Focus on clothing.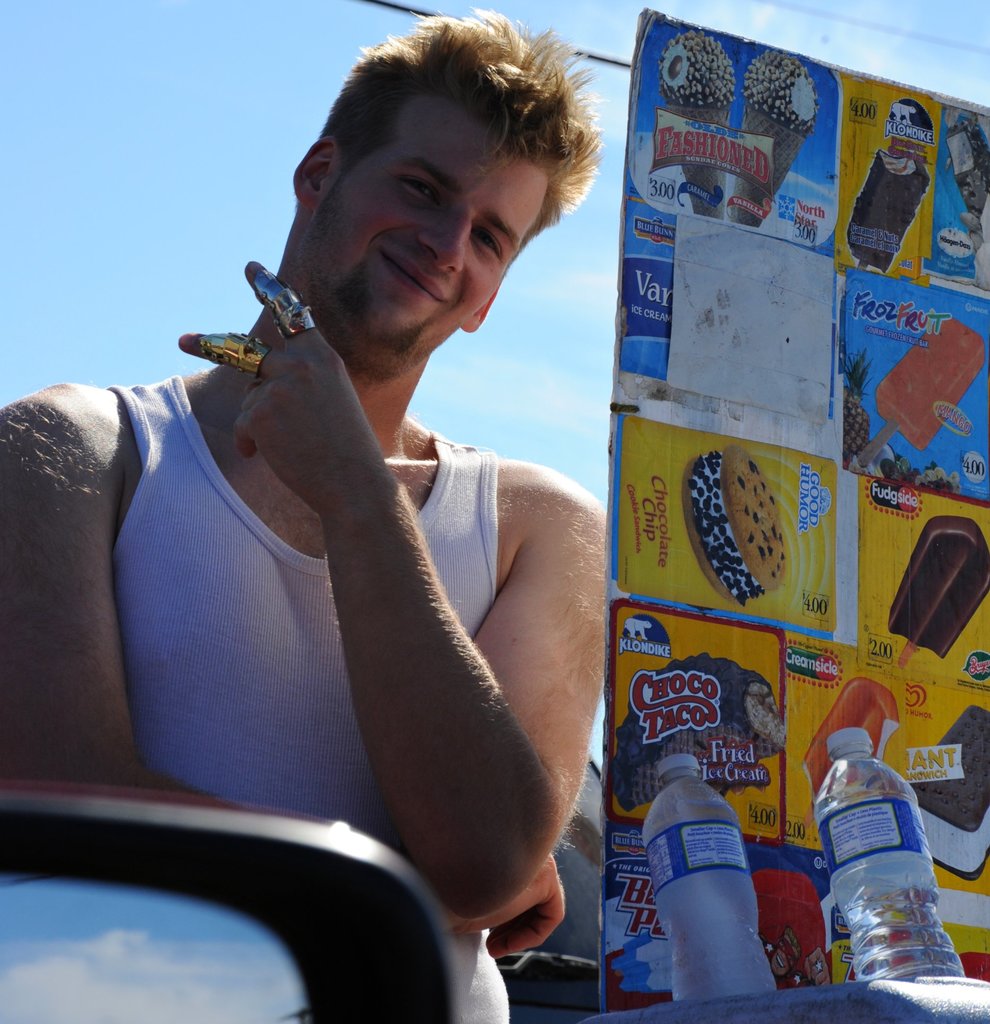
Focused at 973, 191, 989, 291.
